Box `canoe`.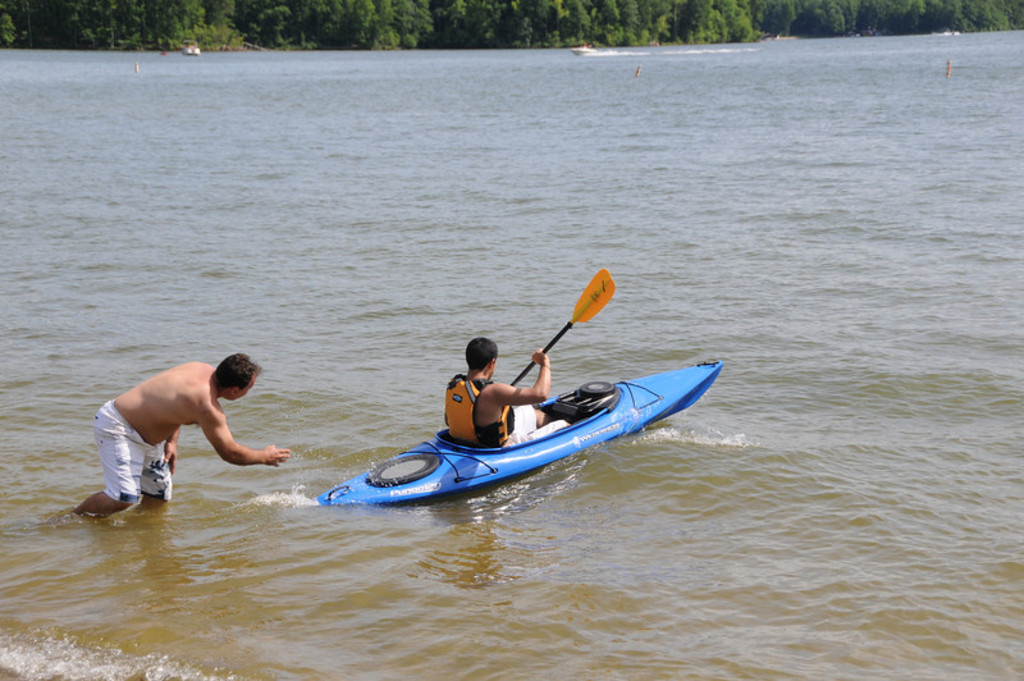
x1=338, y1=306, x2=726, y2=536.
